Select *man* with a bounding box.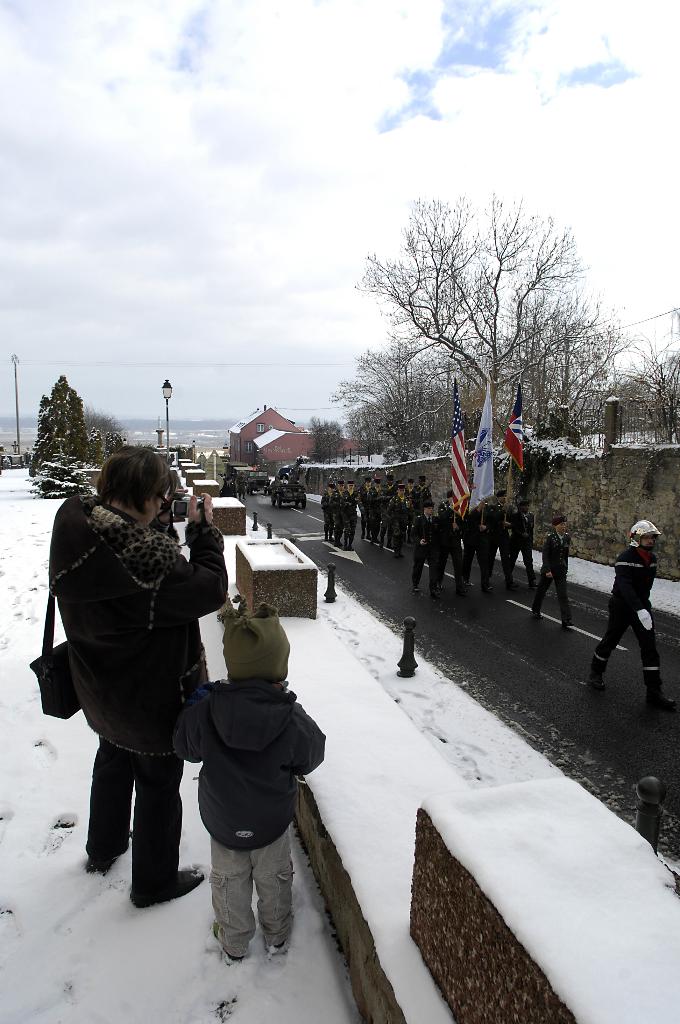
BBox(282, 476, 290, 486).
